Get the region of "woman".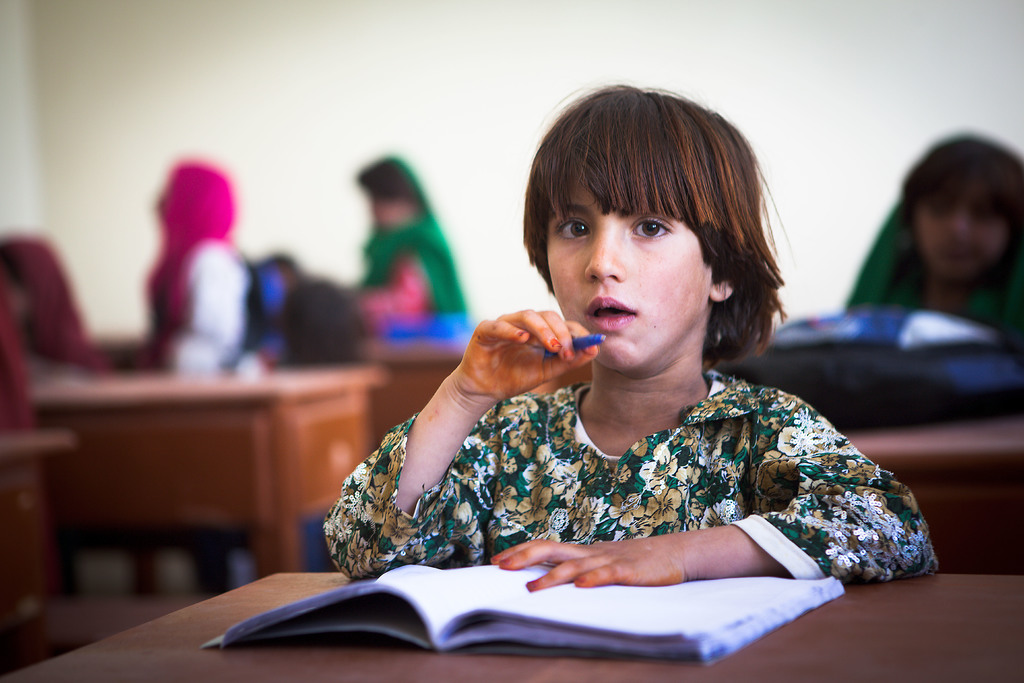
left=843, top=128, right=1023, bottom=401.
